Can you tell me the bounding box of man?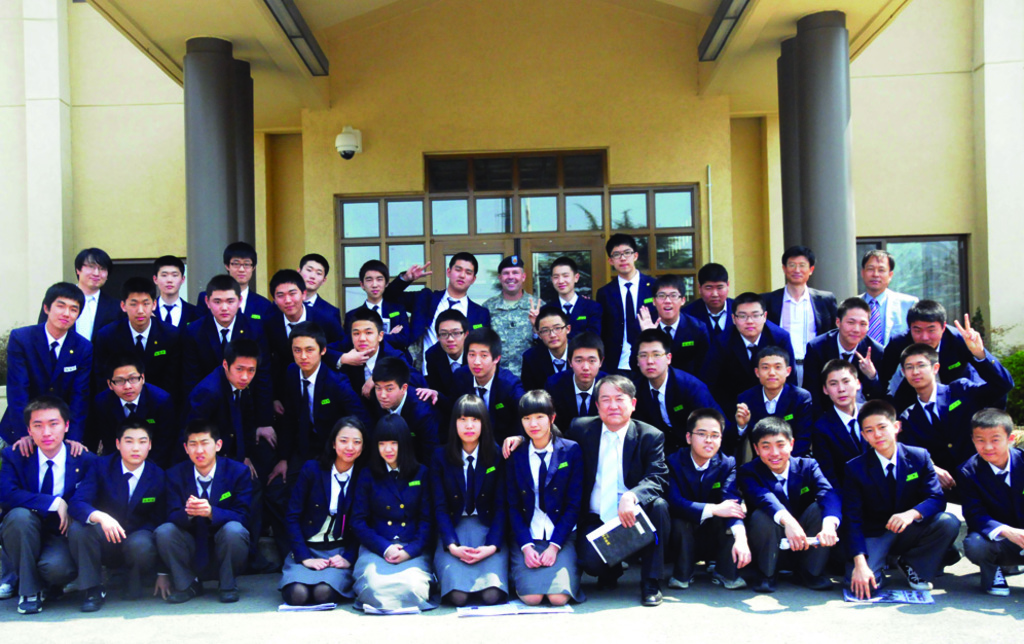
locate(856, 248, 921, 341).
